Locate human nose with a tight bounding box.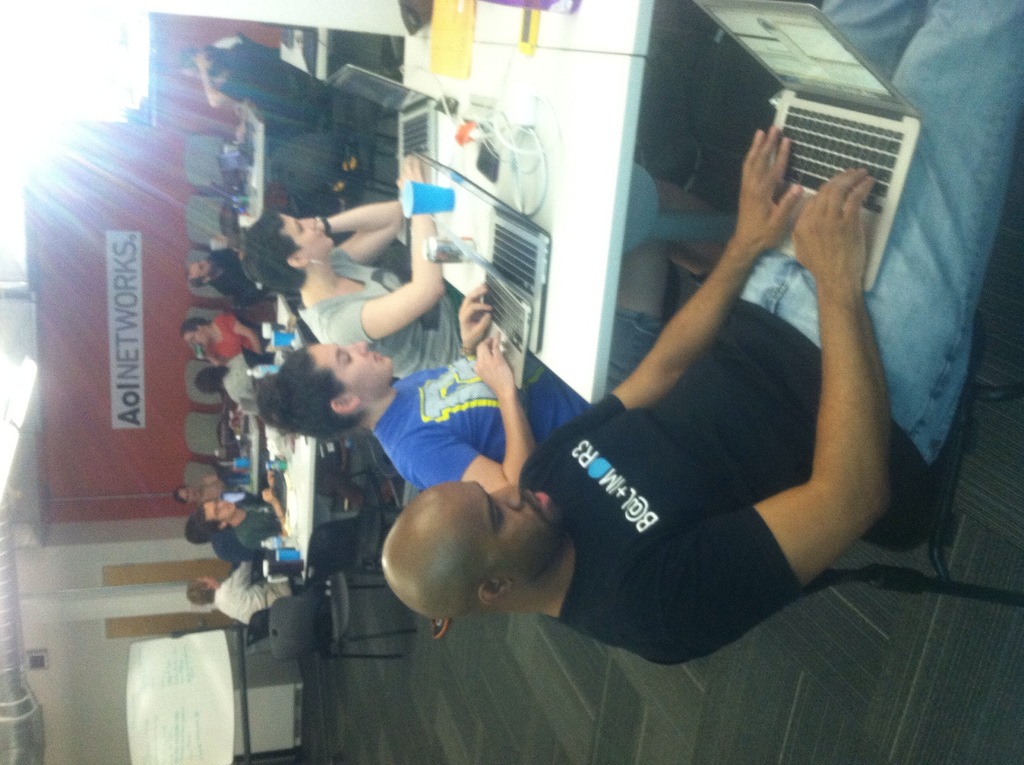
343,343,367,356.
